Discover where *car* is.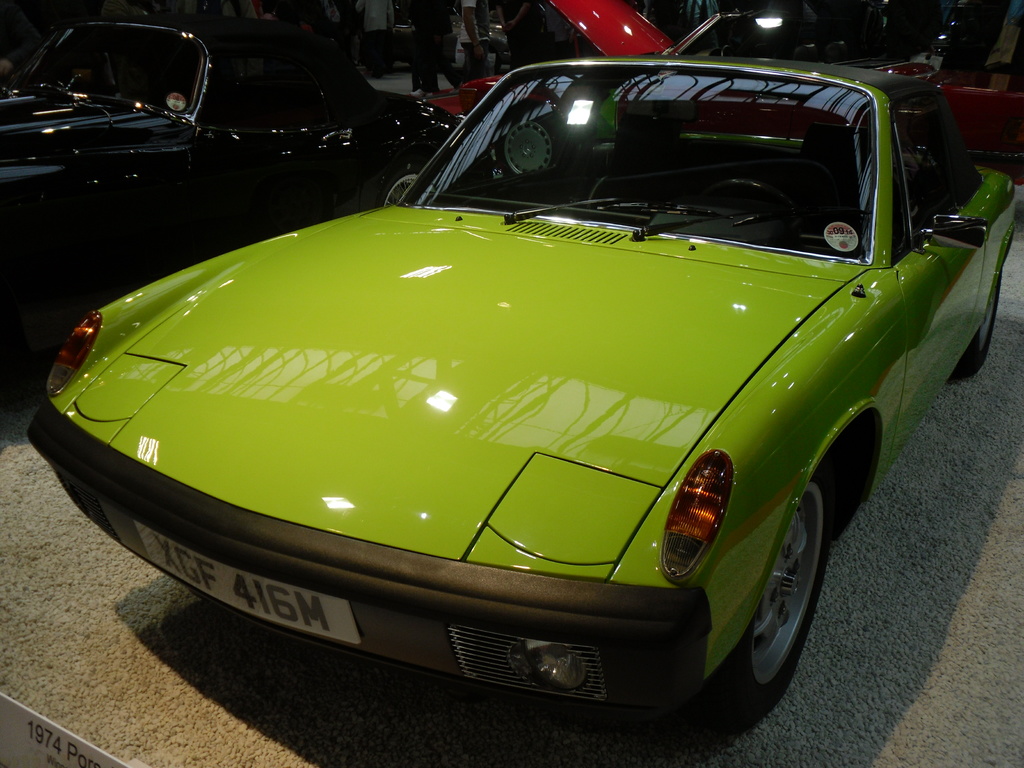
Discovered at [22, 56, 1021, 734].
